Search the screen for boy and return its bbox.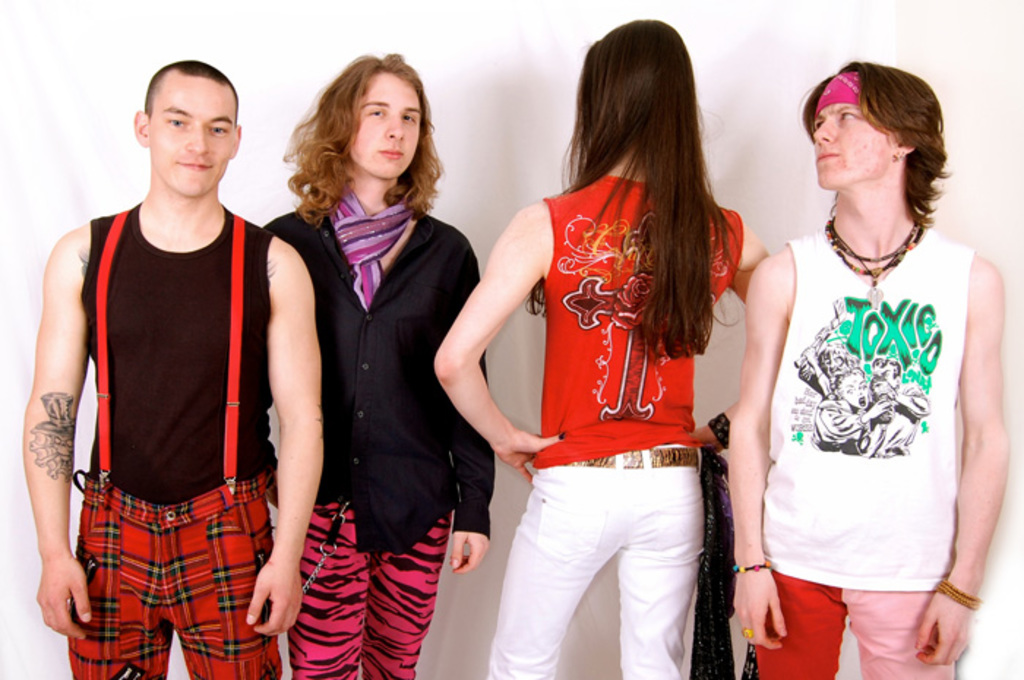
Found: (38,53,325,679).
